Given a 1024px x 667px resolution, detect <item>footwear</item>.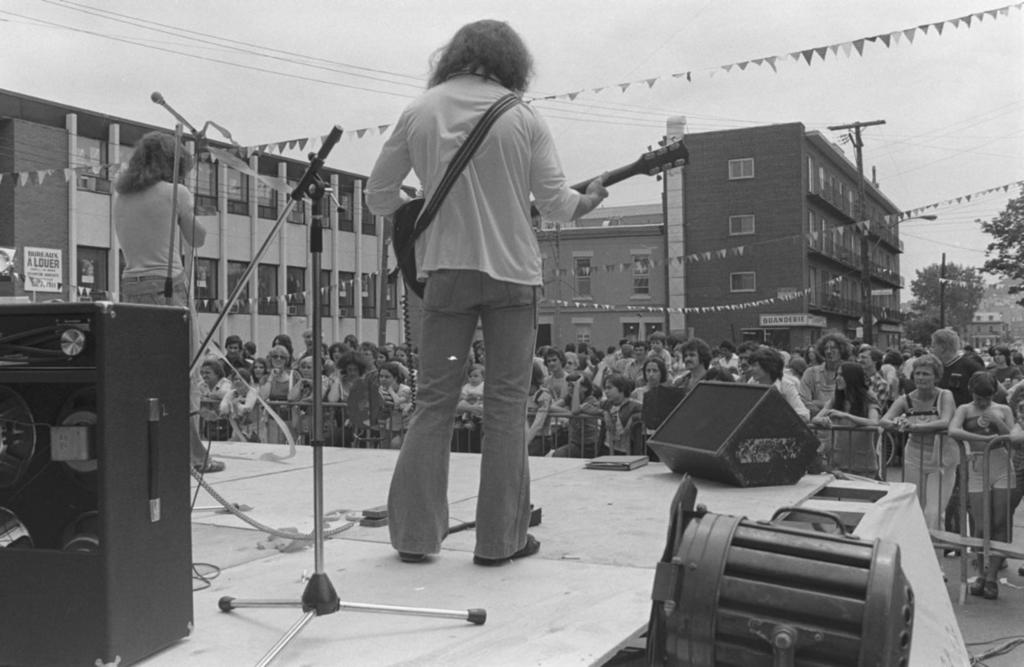
rect(981, 579, 997, 600).
